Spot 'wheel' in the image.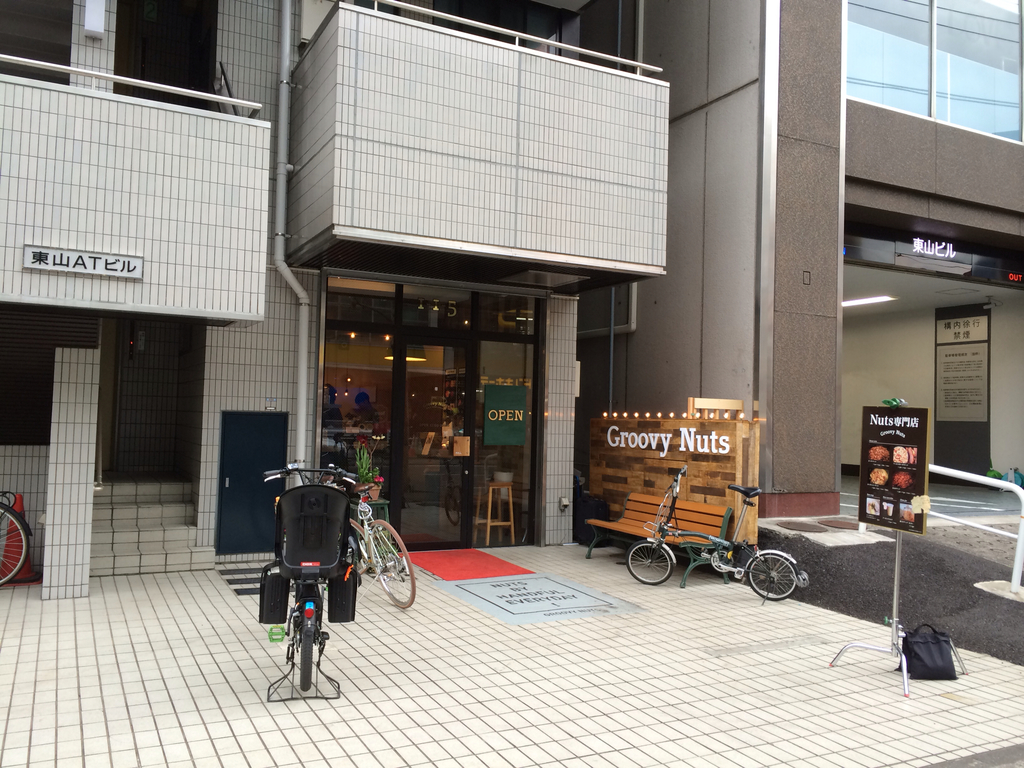
'wheel' found at 0, 506, 28, 586.
